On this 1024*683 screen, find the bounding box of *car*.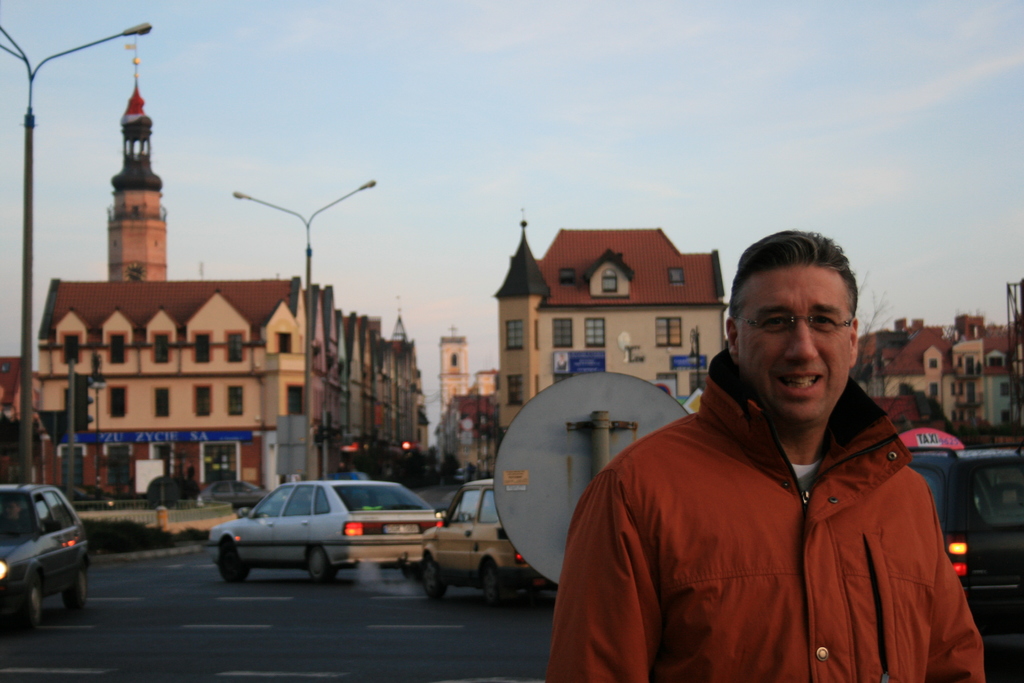
Bounding box: left=61, top=481, right=120, bottom=513.
